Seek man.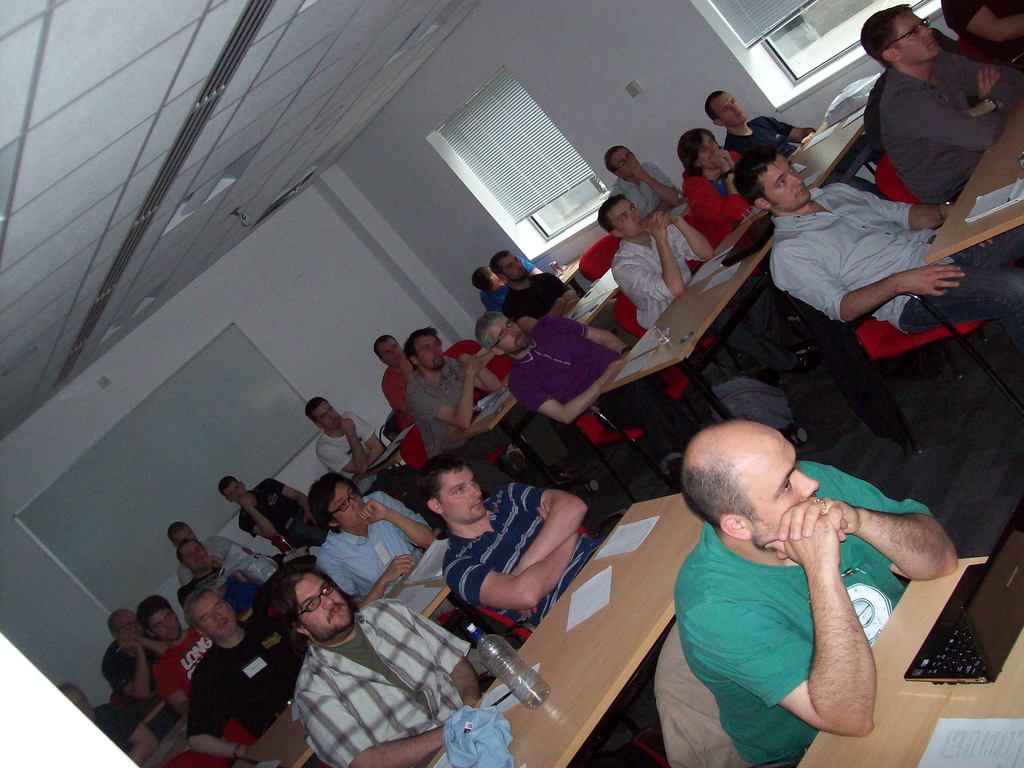
<region>313, 467, 435, 598</region>.
